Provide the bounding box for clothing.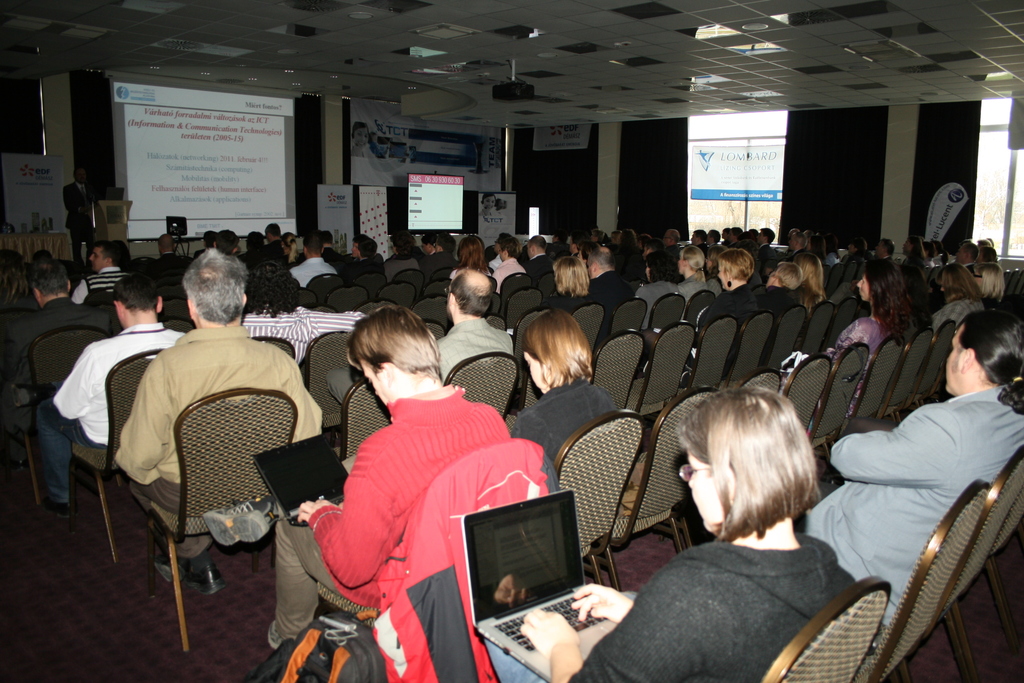
x1=342, y1=252, x2=385, y2=284.
